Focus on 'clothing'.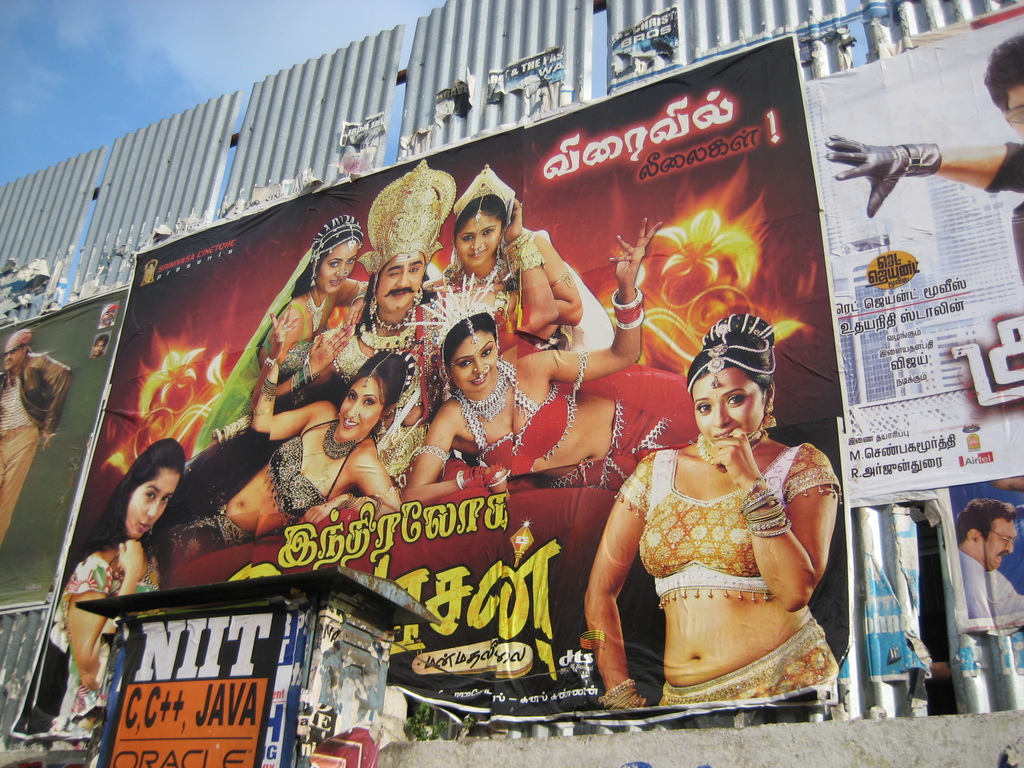
Focused at x1=372 y1=421 x2=422 y2=494.
